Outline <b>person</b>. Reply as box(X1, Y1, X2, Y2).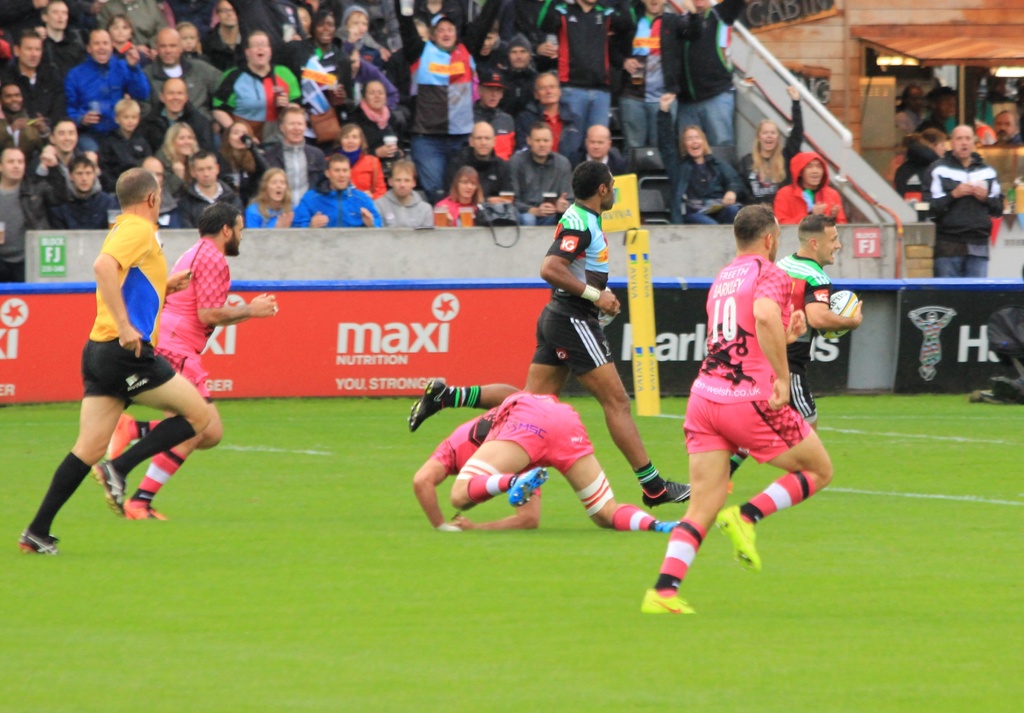
box(104, 94, 152, 170).
